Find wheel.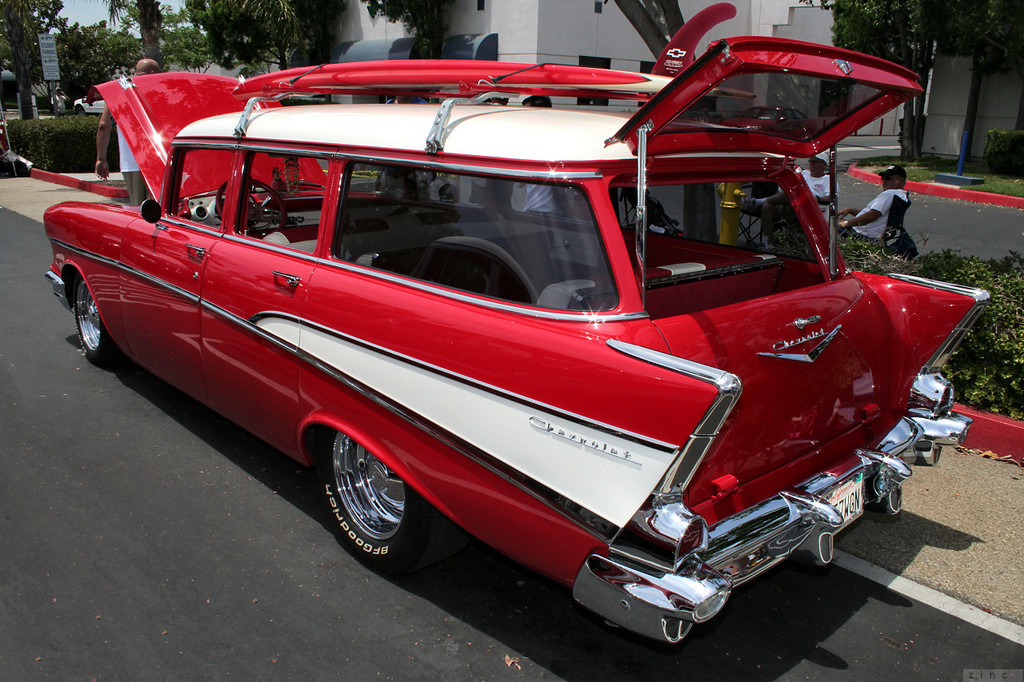
box=[70, 285, 123, 361].
